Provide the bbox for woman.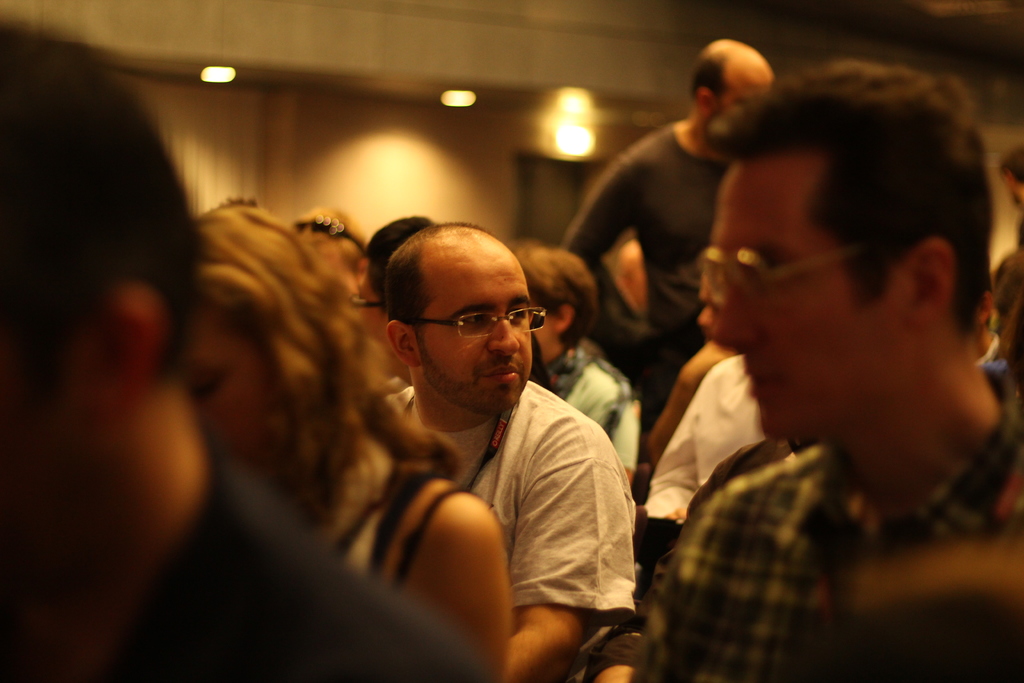
l=186, t=210, r=511, b=682.
